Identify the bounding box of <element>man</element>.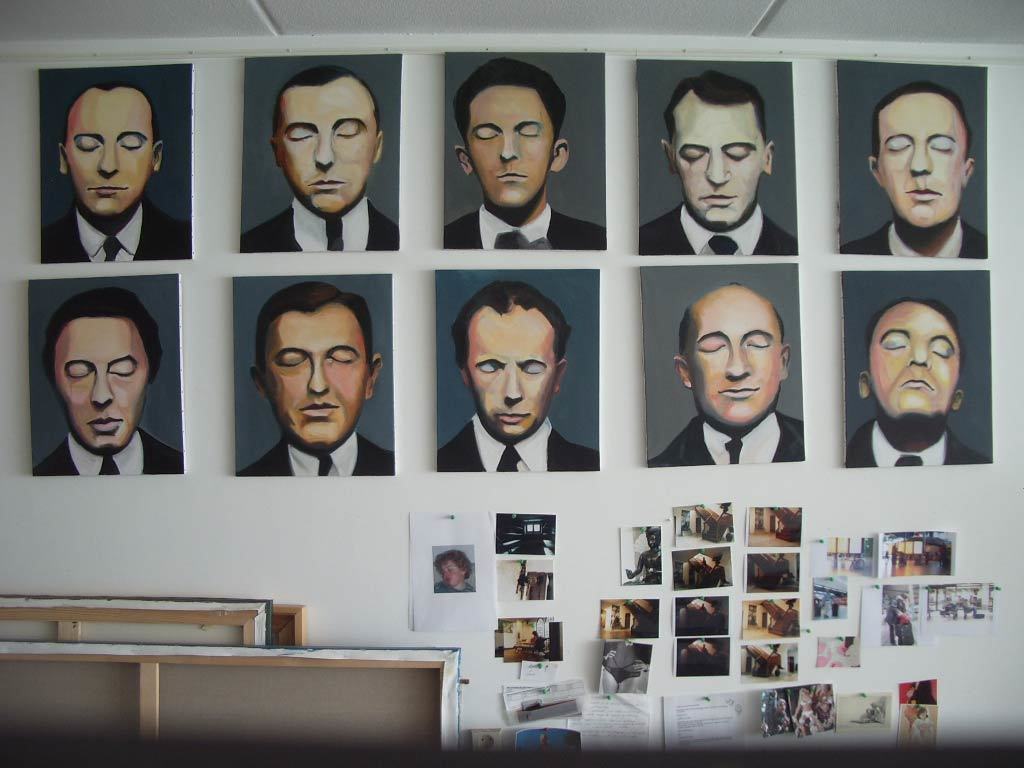
BBox(837, 80, 987, 259).
